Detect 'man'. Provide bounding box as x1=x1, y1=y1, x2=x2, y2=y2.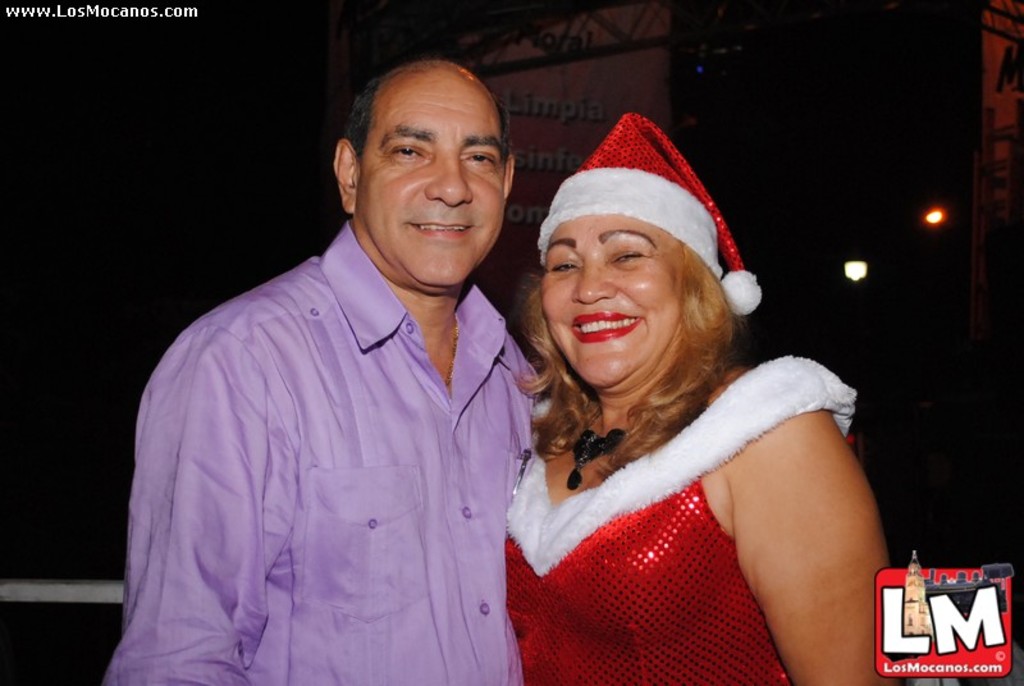
x1=128, y1=56, x2=576, y2=685.
